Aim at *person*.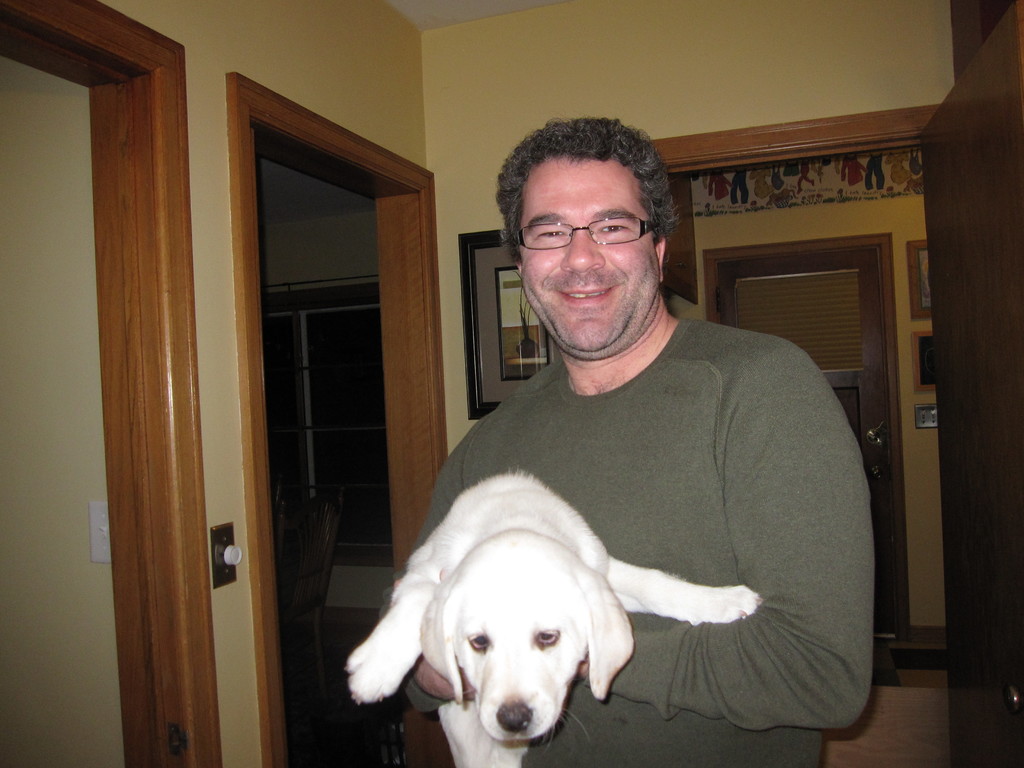
Aimed at {"left": 419, "top": 142, "right": 876, "bottom": 767}.
